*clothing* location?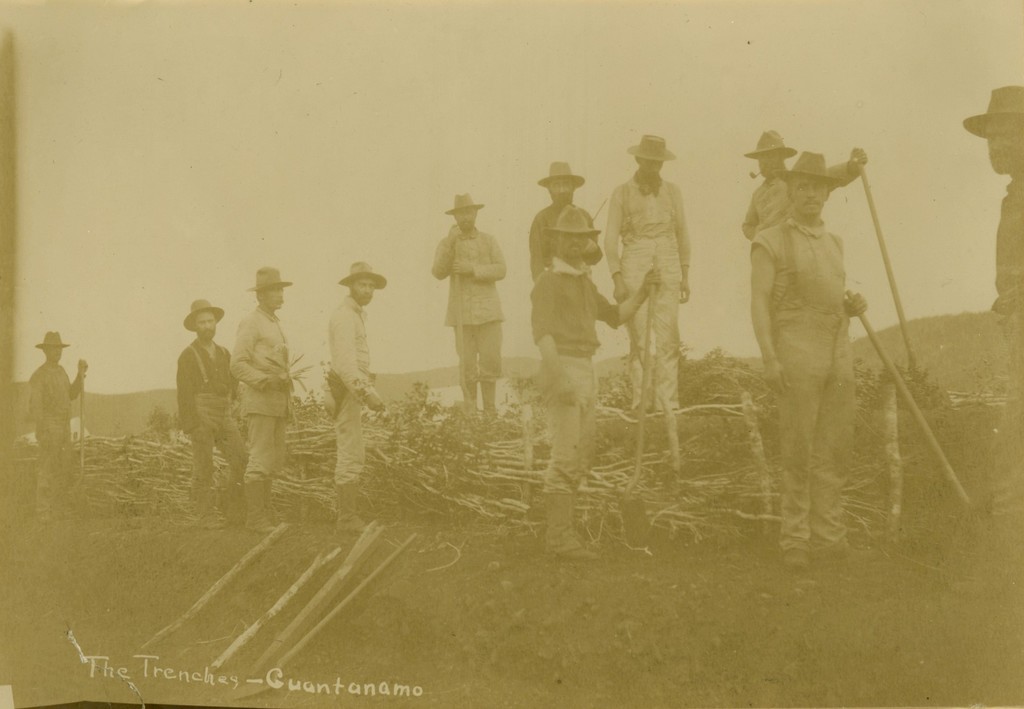
Rect(749, 219, 855, 540)
